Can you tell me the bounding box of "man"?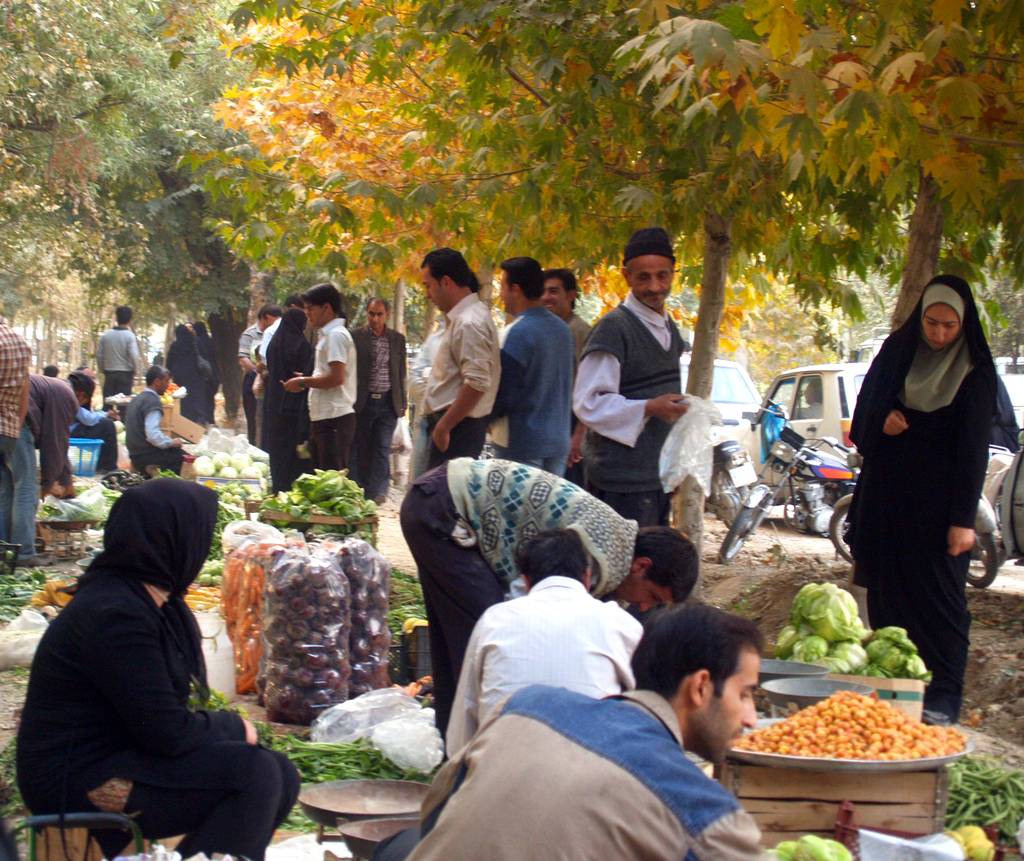
pyautogui.locateOnScreen(563, 228, 704, 537).
